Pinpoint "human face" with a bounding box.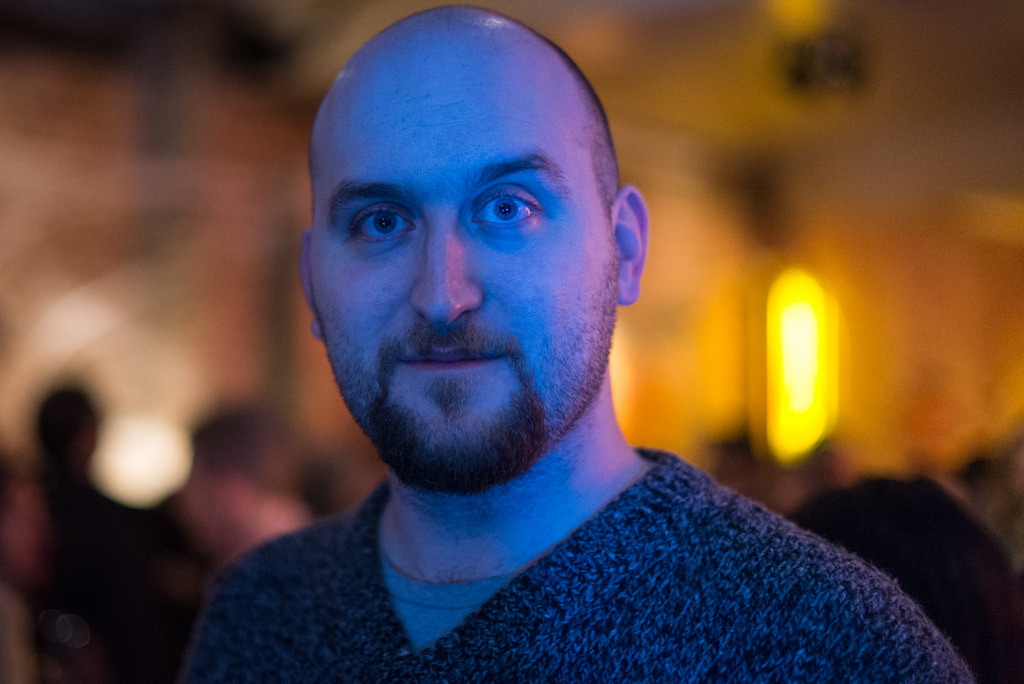
(313, 58, 615, 500).
